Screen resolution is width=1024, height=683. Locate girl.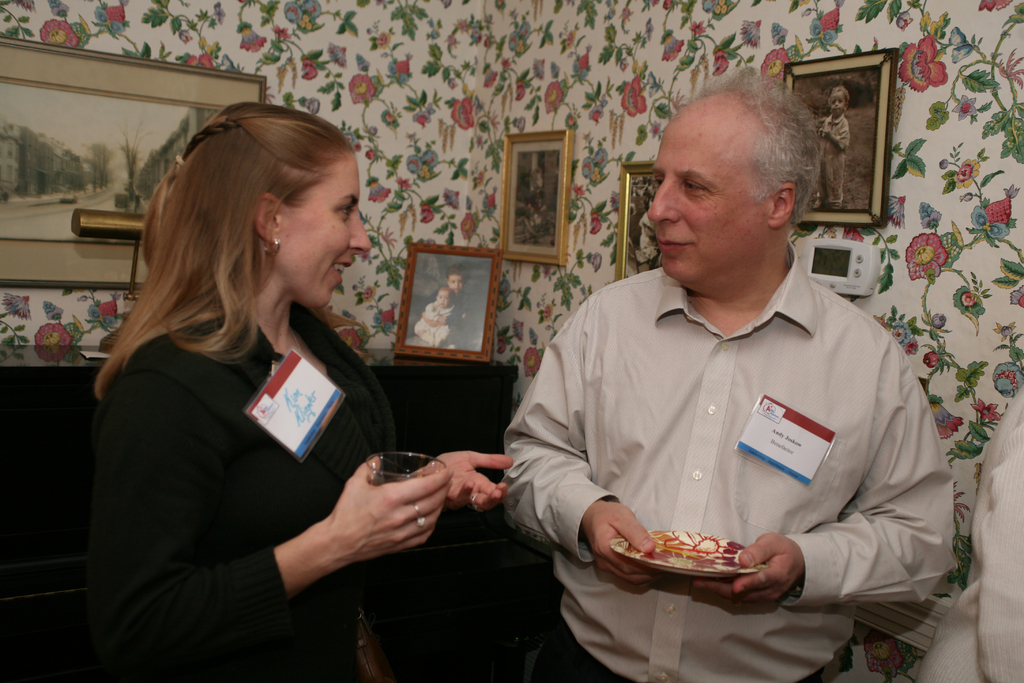
bbox=[76, 84, 497, 679].
